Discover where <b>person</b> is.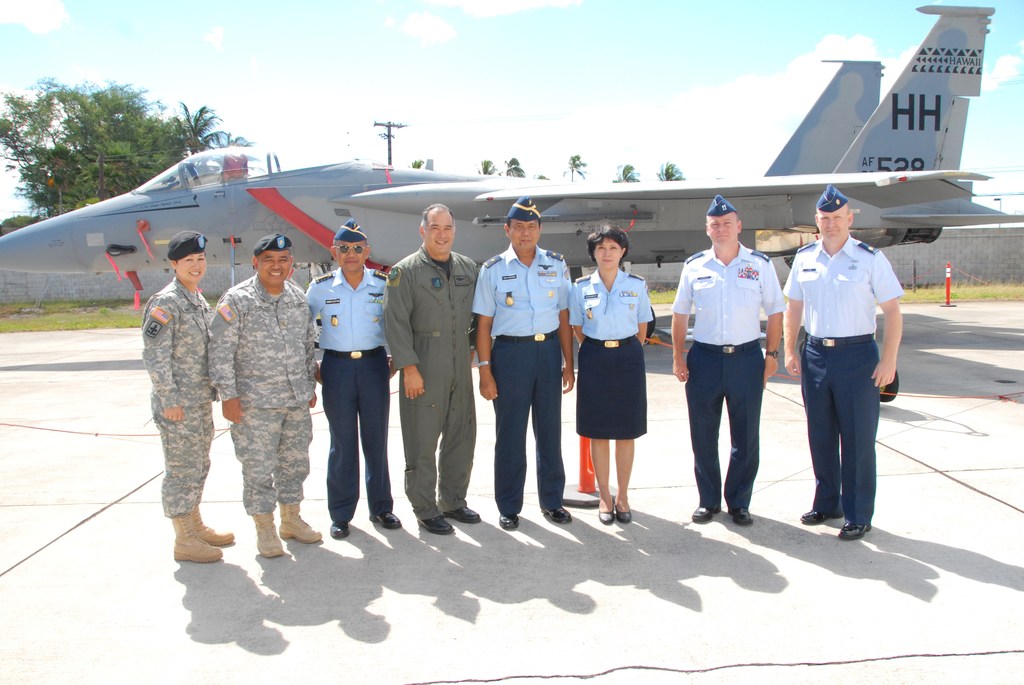
Discovered at [779, 182, 911, 543].
